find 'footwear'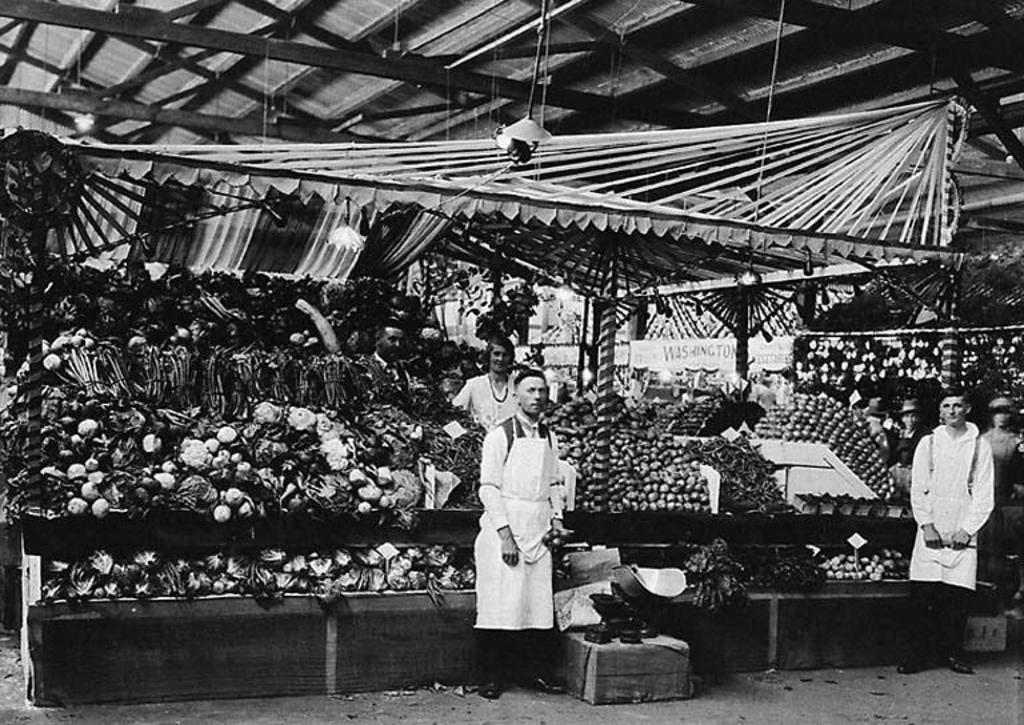
box(943, 654, 979, 678)
